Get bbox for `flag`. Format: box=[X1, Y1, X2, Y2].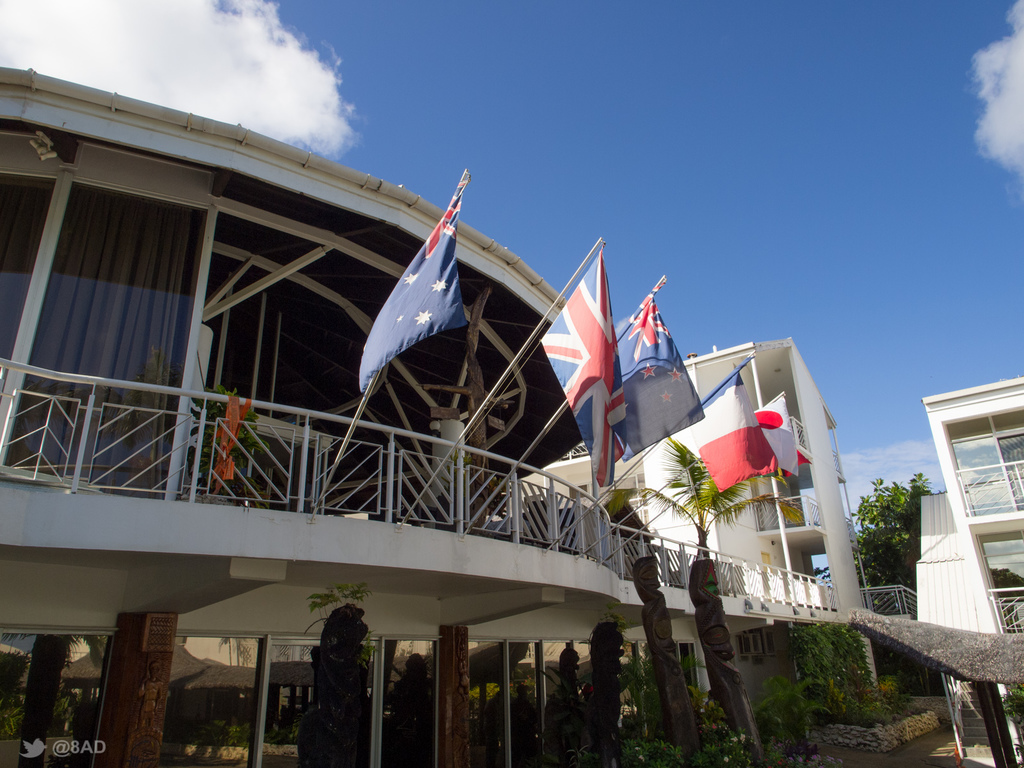
box=[544, 244, 628, 495].
